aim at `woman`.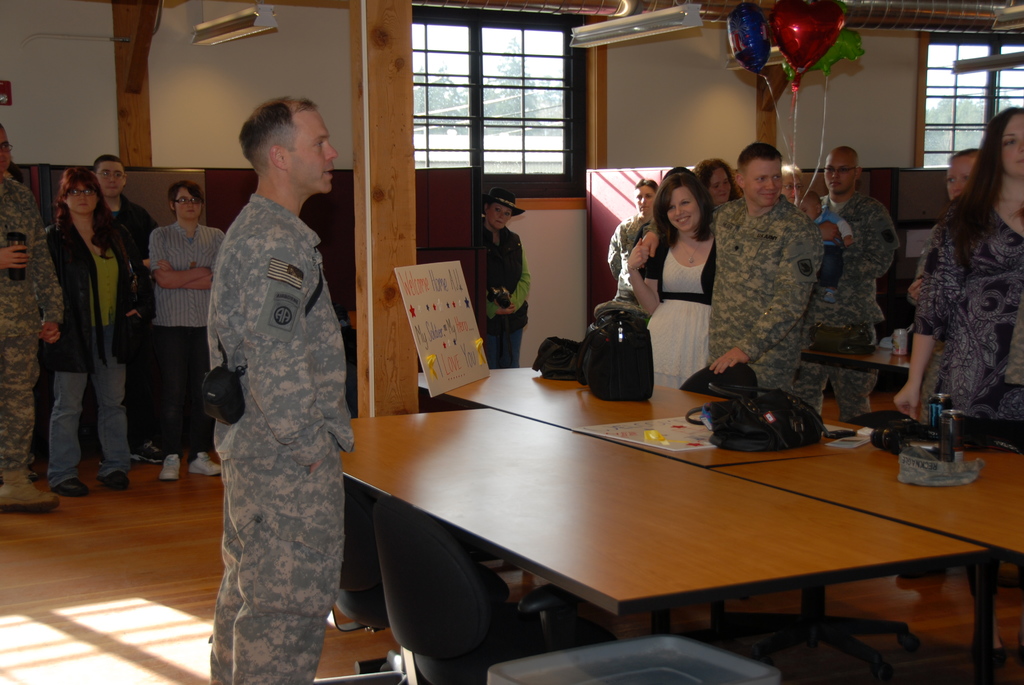
Aimed at {"left": 43, "top": 162, "right": 141, "bottom": 497}.
